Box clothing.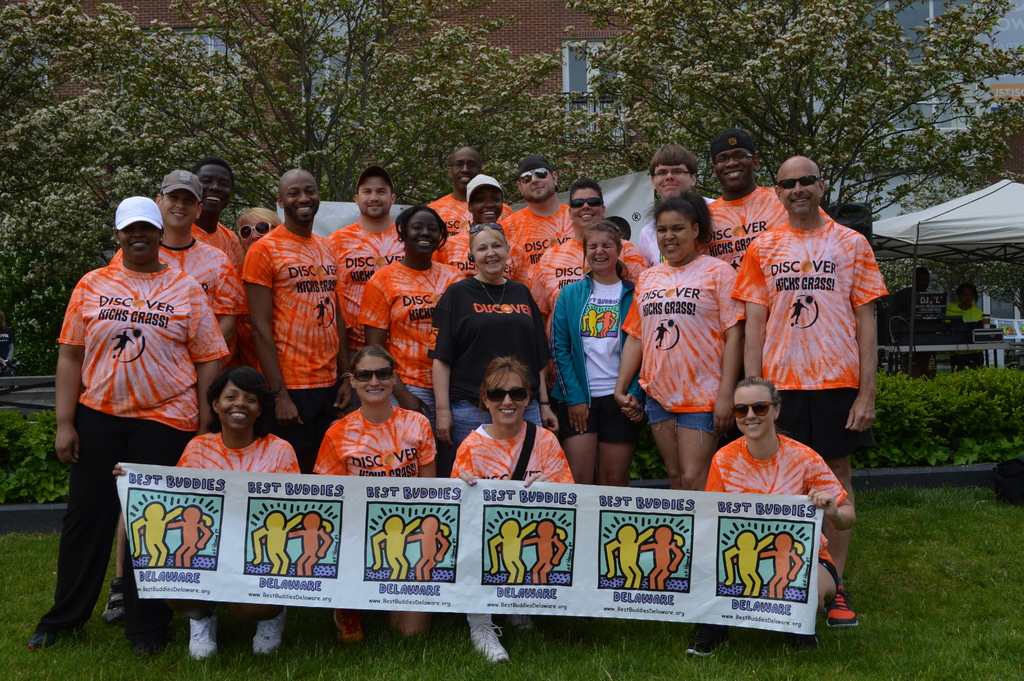
locate(191, 218, 248, 293).
